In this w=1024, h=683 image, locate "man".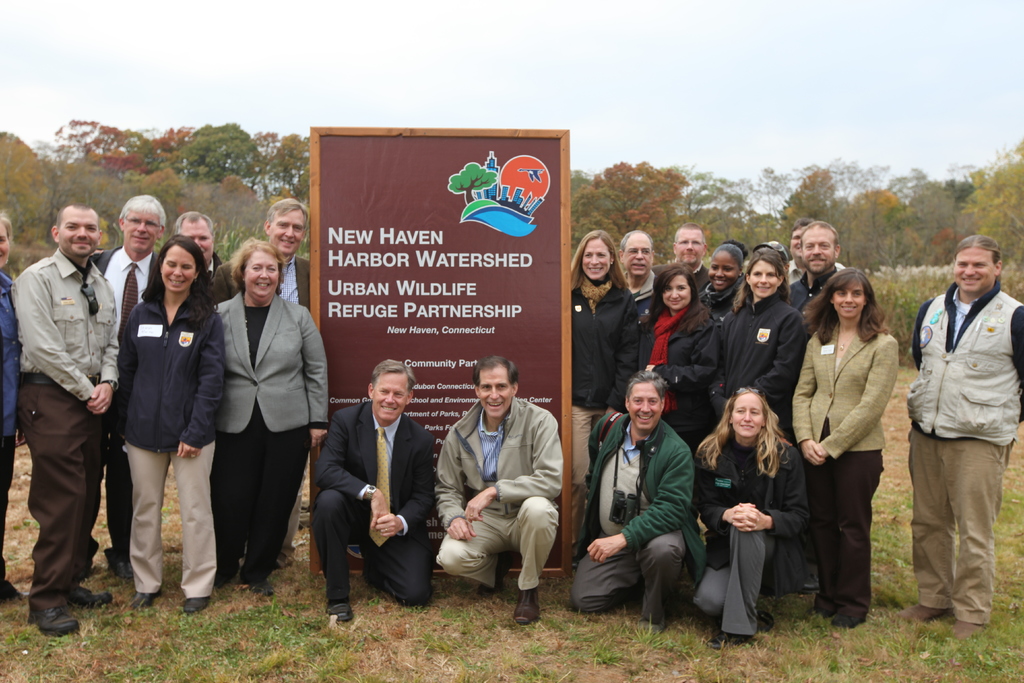
Bounding box: [left=307, top=369, right=424, bottom=616].
